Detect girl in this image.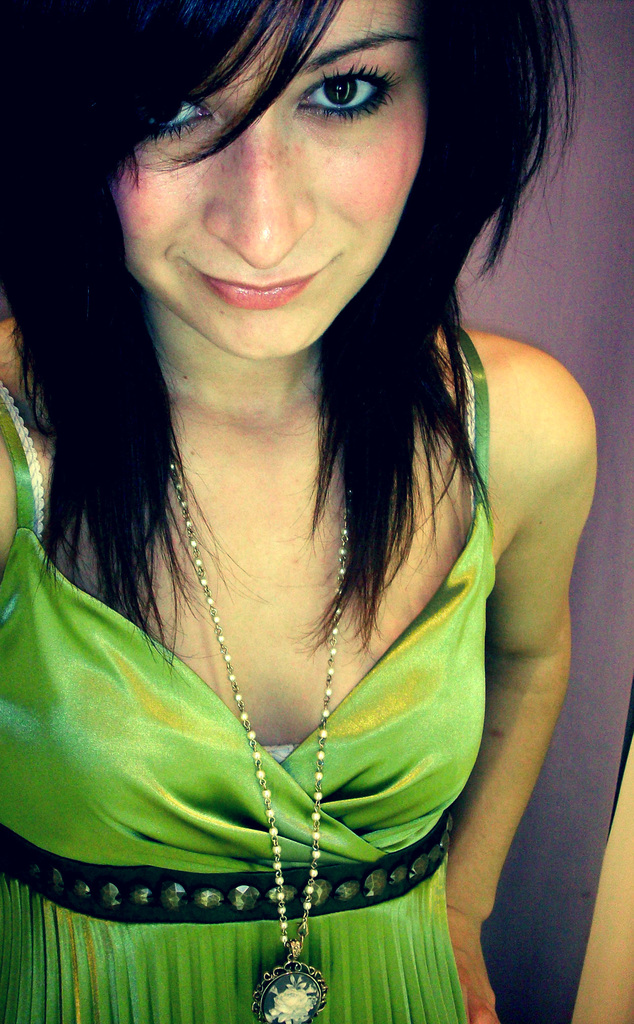
Detection: (left=0, top=0, right=605, bottom=1023).
